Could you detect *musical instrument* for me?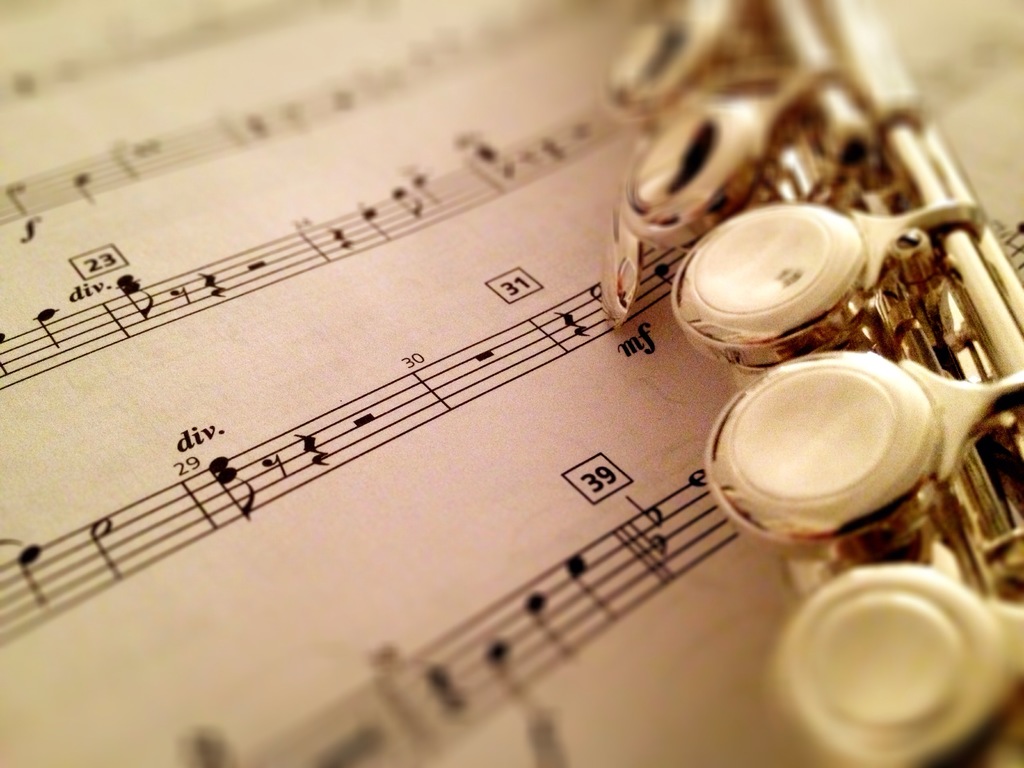
Detection result: 593, 0, 1023, 767.
